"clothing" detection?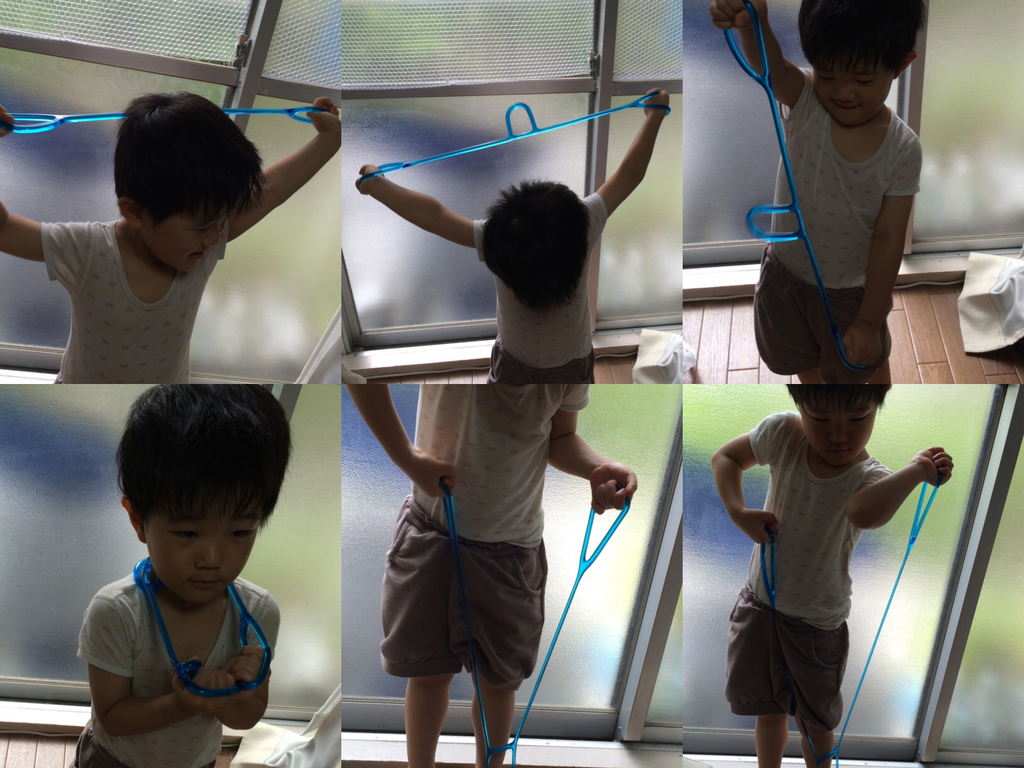
(x1=381, y1=378, x2=596, y2=696)
